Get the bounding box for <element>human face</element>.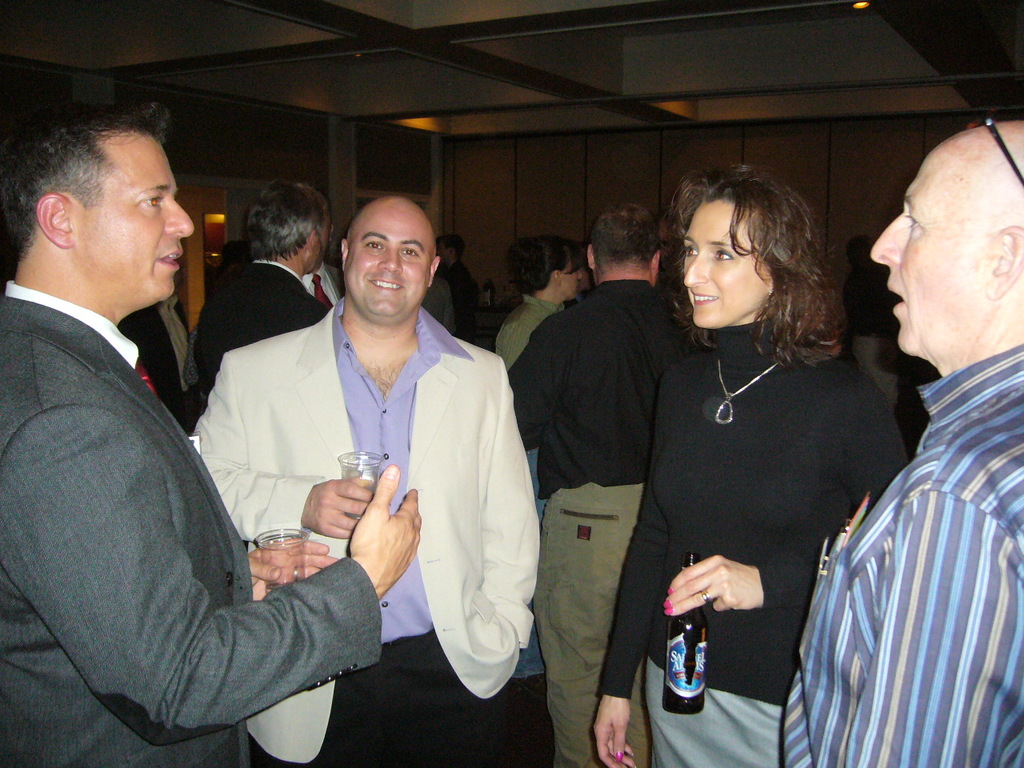
(684,204,766,330).
